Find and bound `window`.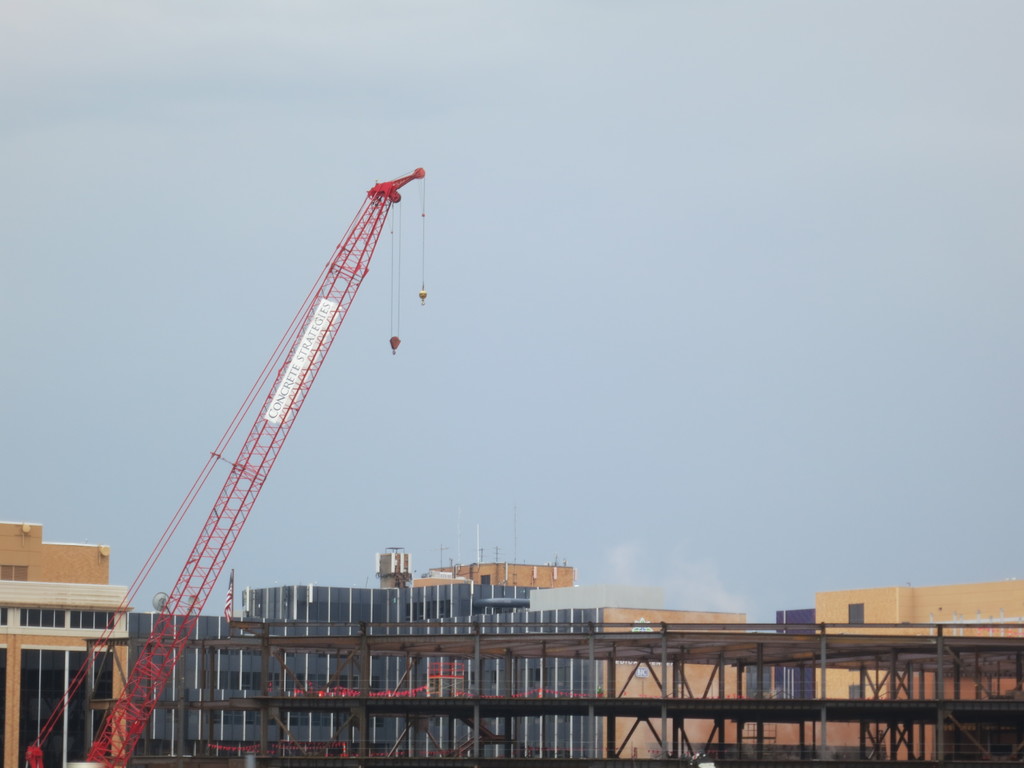
Bound: select_region(437, 600, 452, 618).
